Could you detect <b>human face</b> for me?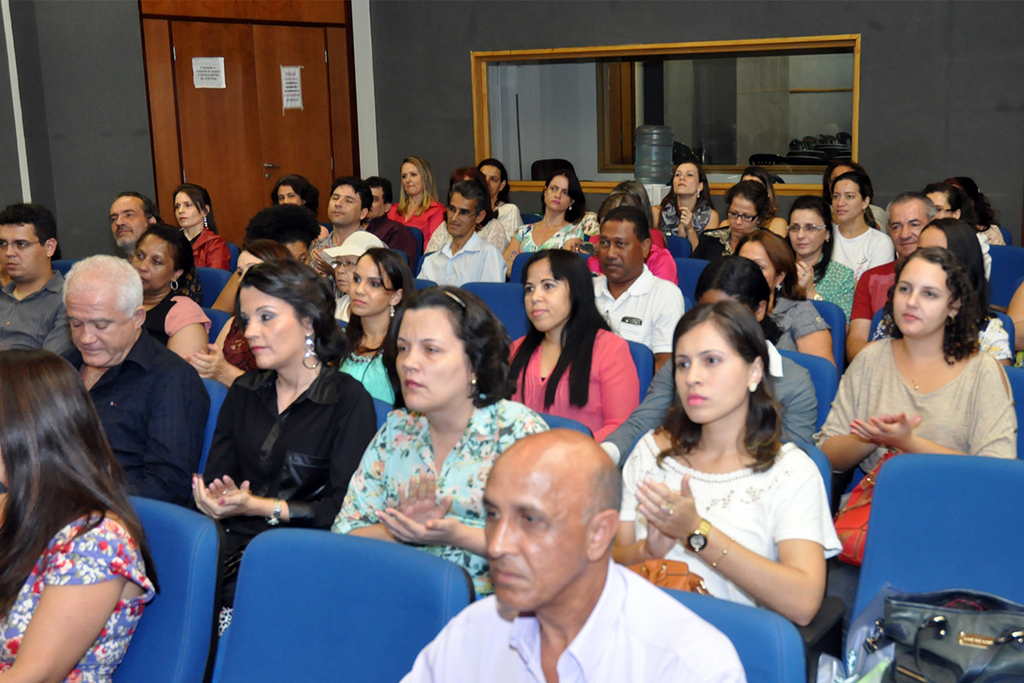
Detection result: l=281, t=238, r=310, b=262.
